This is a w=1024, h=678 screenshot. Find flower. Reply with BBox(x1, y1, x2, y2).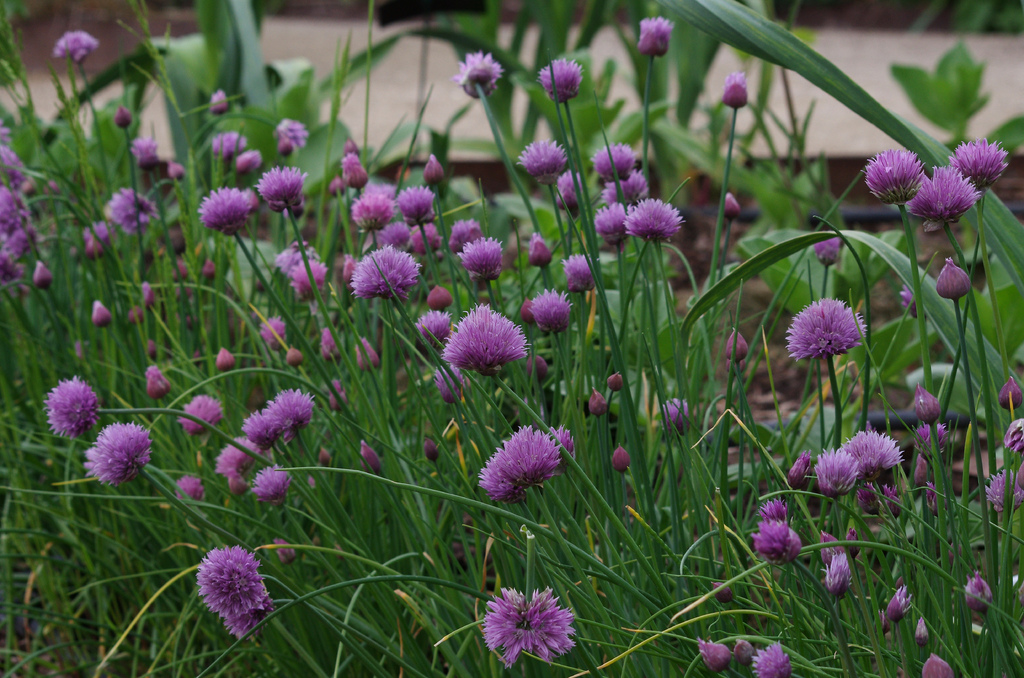
BBox(346, 188, 394, 227).
